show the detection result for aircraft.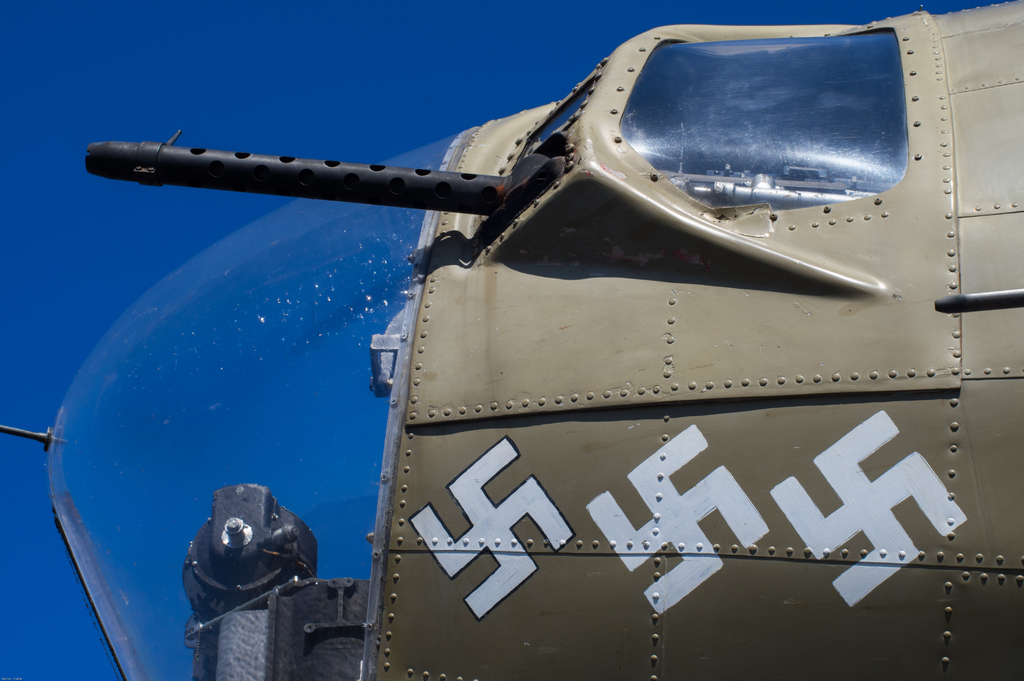
0,0,1023,680.
